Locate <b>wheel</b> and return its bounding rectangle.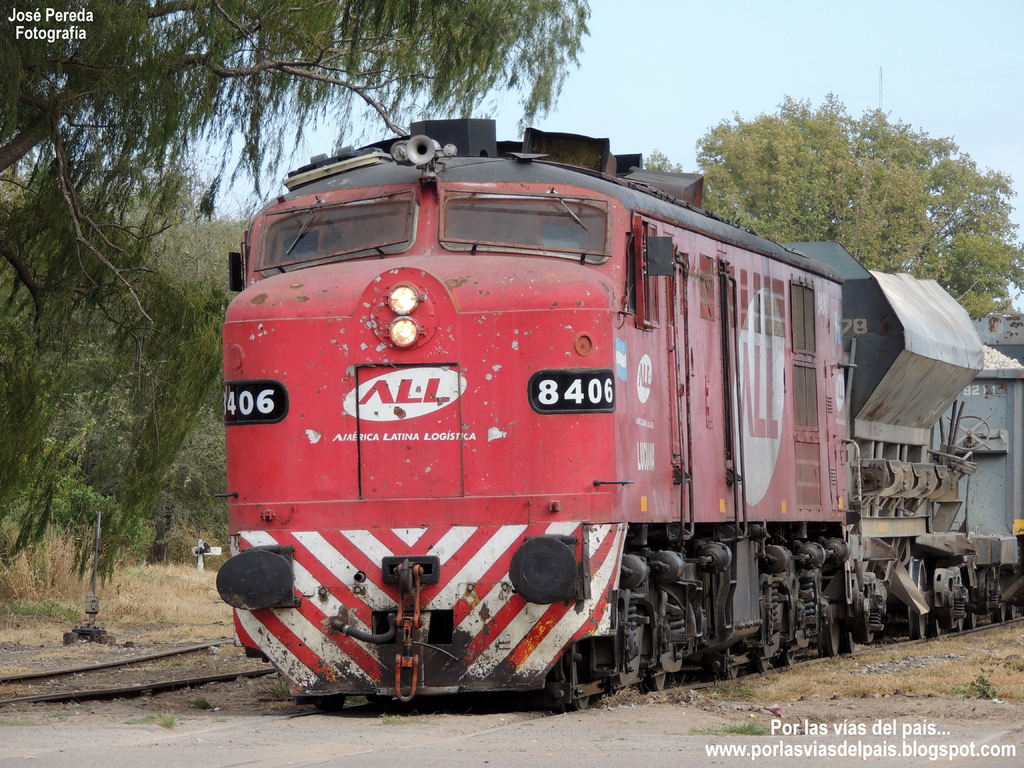
(1007,604,1016,620).
